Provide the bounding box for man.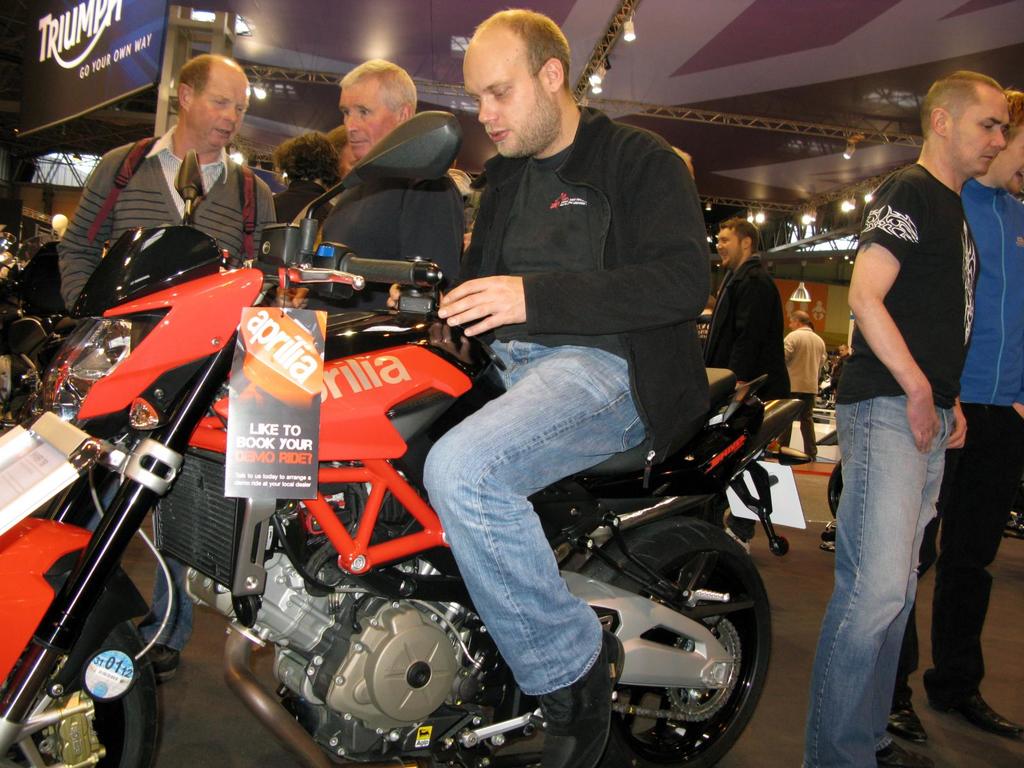
<region>386, 8, 710, 767</region>.
